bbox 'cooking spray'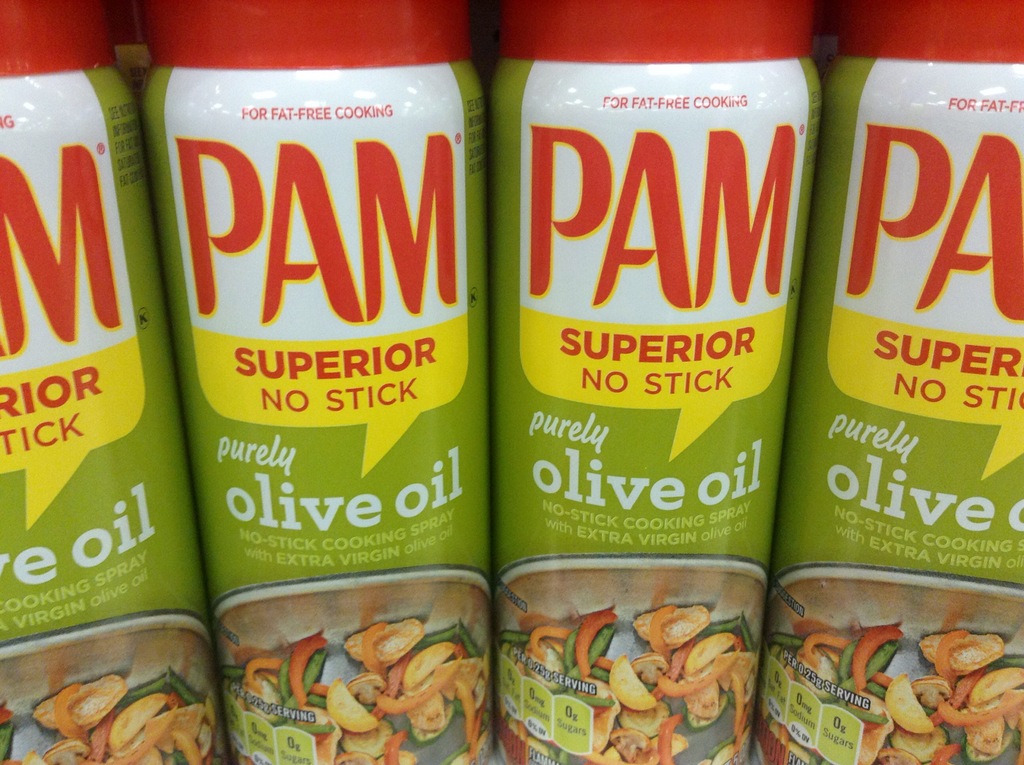
{"left": 492, "top": 0, "right": 822, "bottom": 764}
